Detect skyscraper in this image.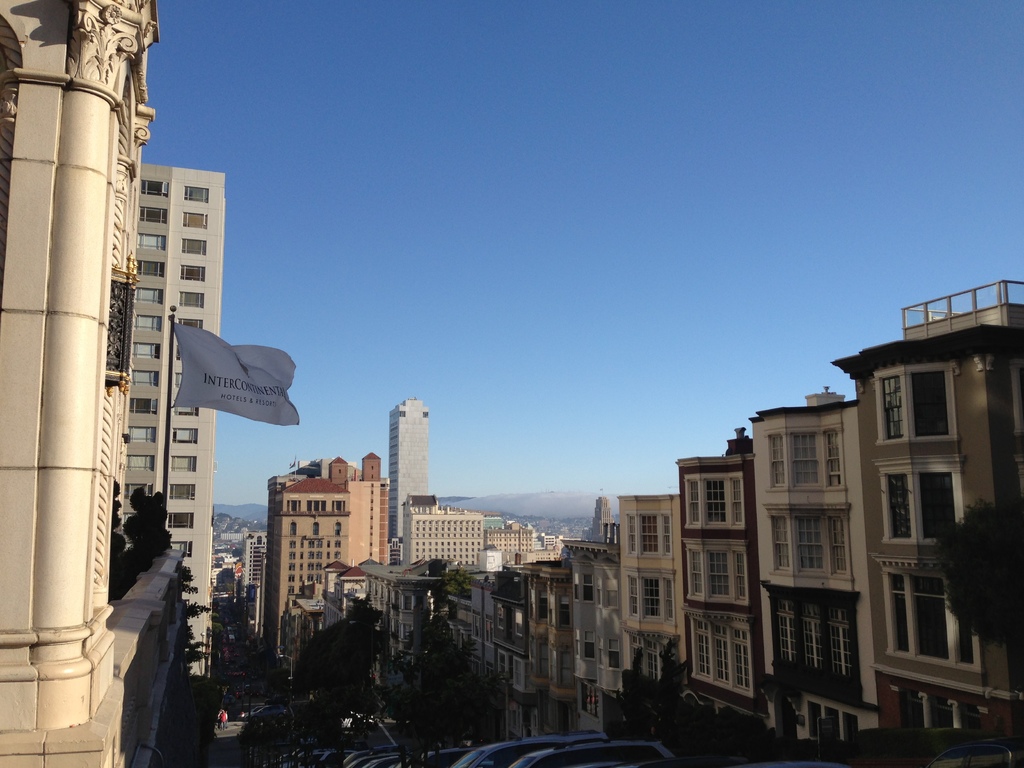
Detection: 244:529:284:629.
